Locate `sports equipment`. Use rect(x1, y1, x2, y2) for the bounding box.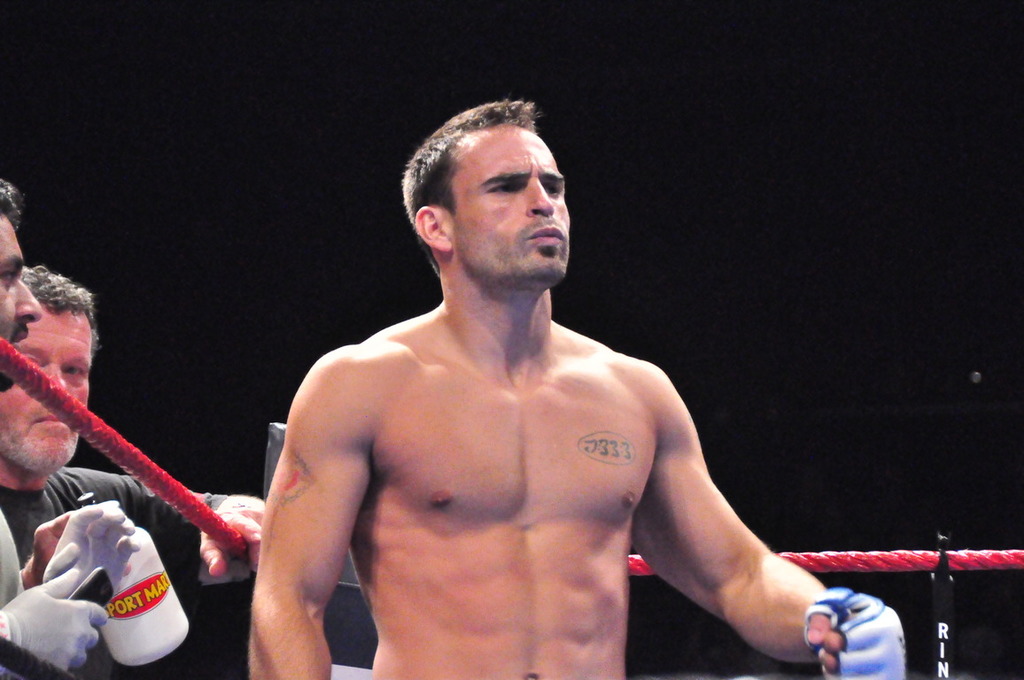
rect(195, 482, 267, 575).
